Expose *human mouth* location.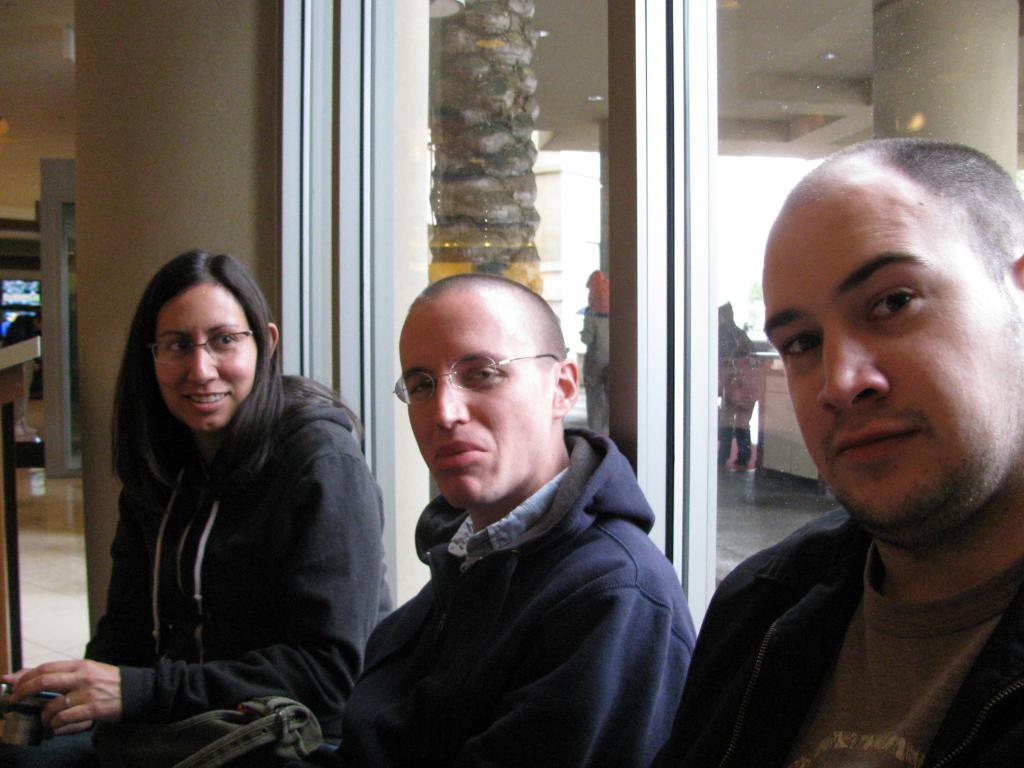
Exposed at select_region(428, 431, 484, 471).
